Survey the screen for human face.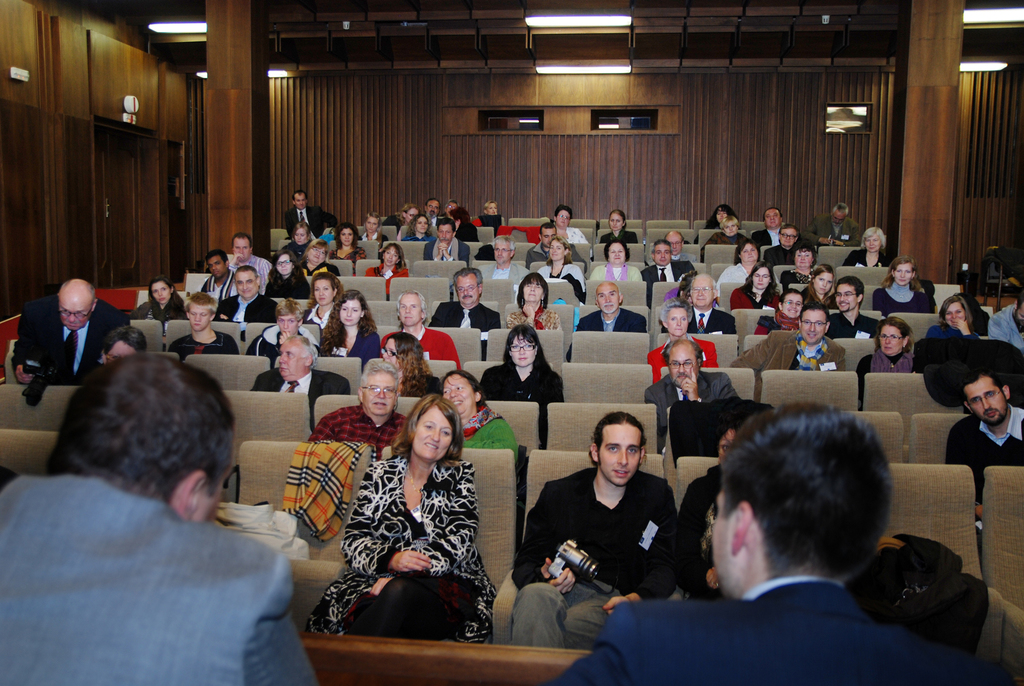
Survey found: x1=487, y1=202, x2=497, y2=214.
